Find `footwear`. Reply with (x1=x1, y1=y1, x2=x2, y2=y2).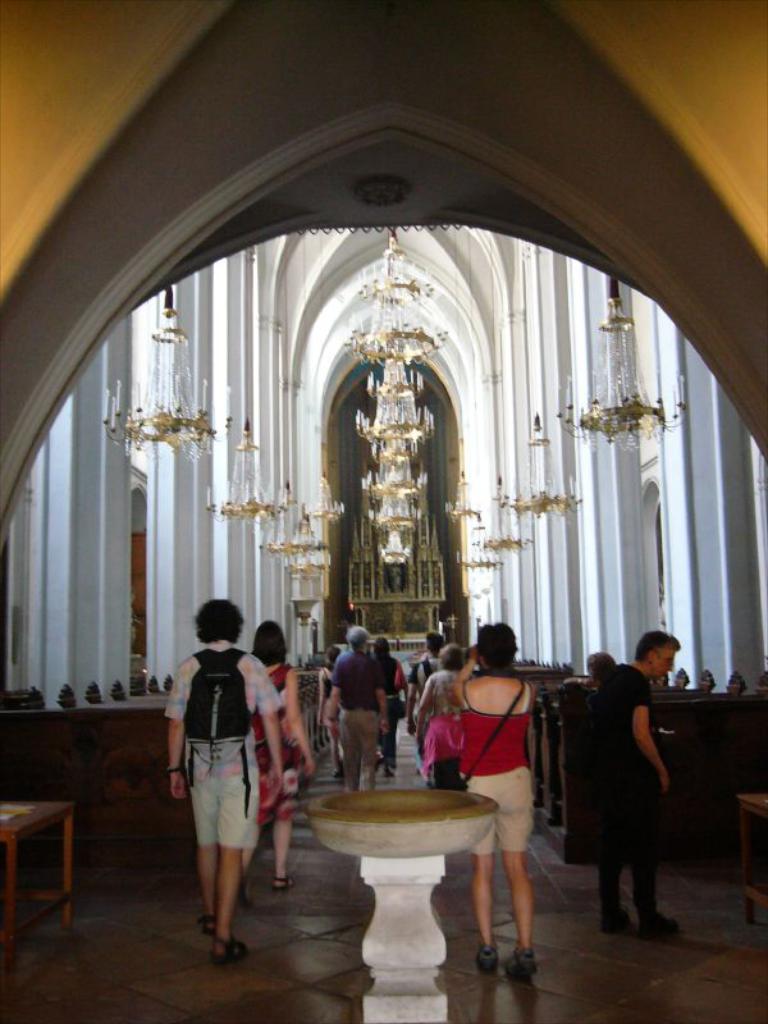
(x1=645, y1=911, x2=681, y2=934).
